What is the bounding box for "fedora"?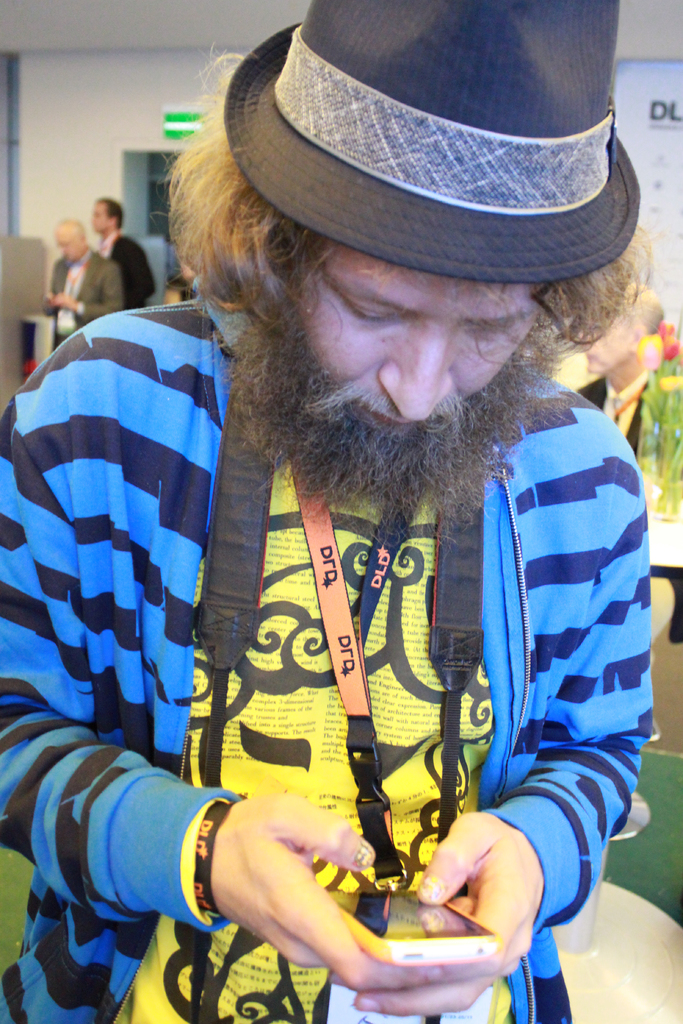
x1=224 y1=0 x2=642 y2=282.
